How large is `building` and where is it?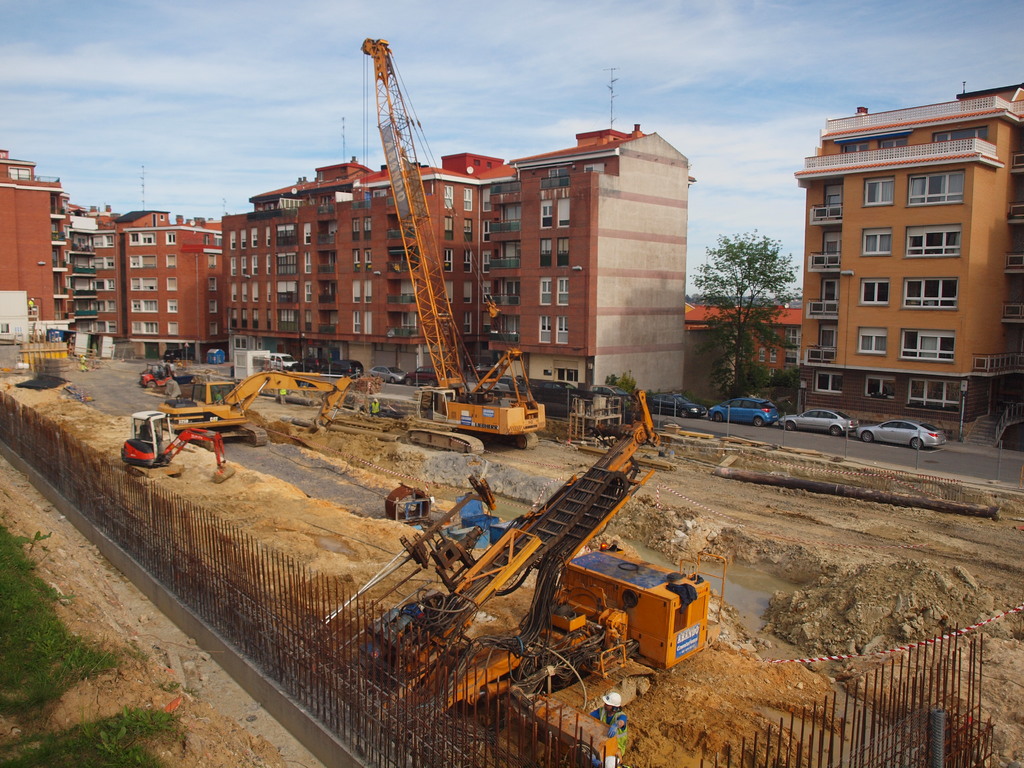
Bounding box: l=792, t=83, r=1023, b=419.
